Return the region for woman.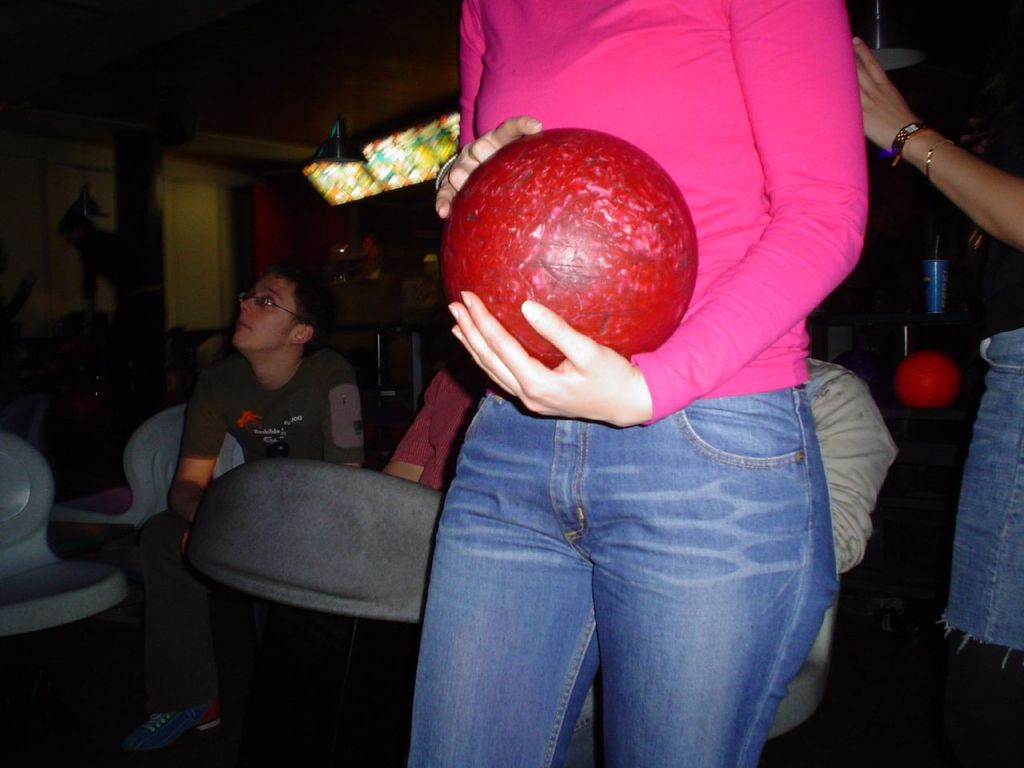
[x1=411, y1=0, x2=869, y2=767].
